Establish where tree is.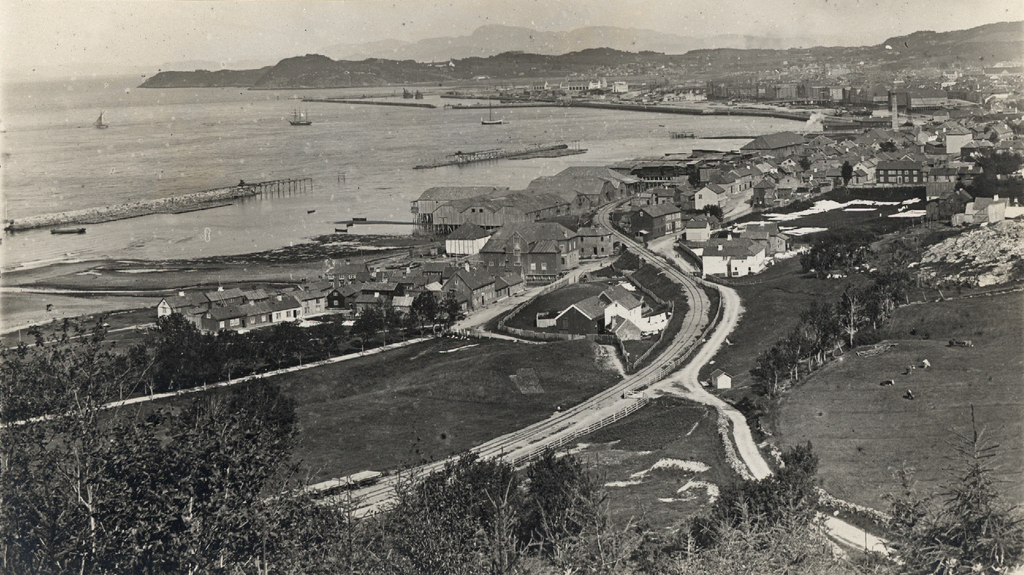
Established at Rect(130, 299, 205, 369).
